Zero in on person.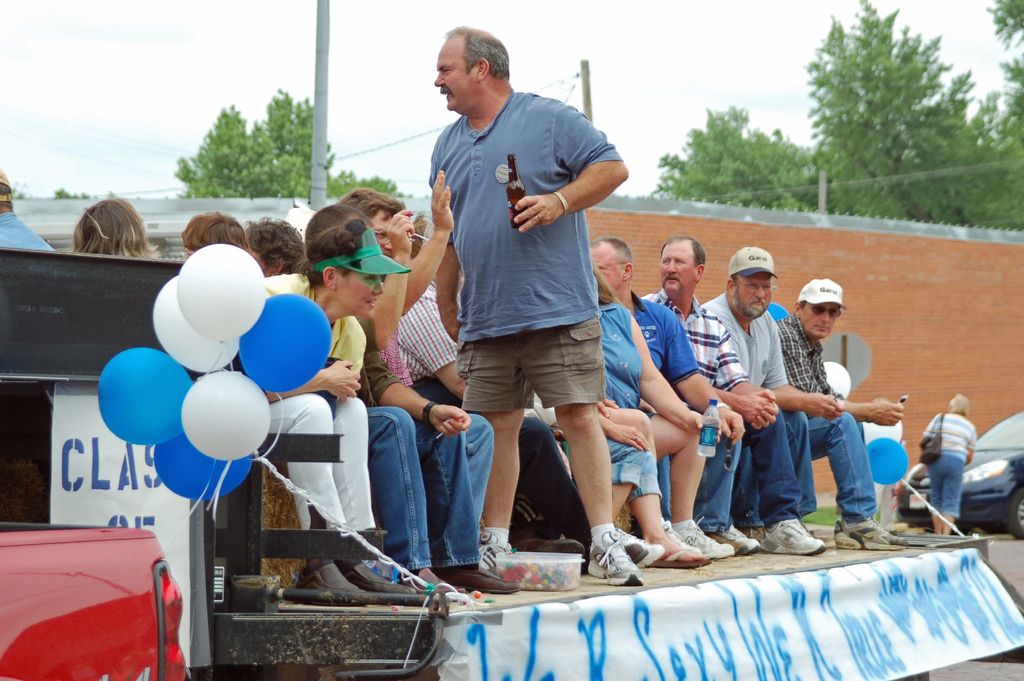
Zeroed in: bbox(0, 167, 59, 250).
